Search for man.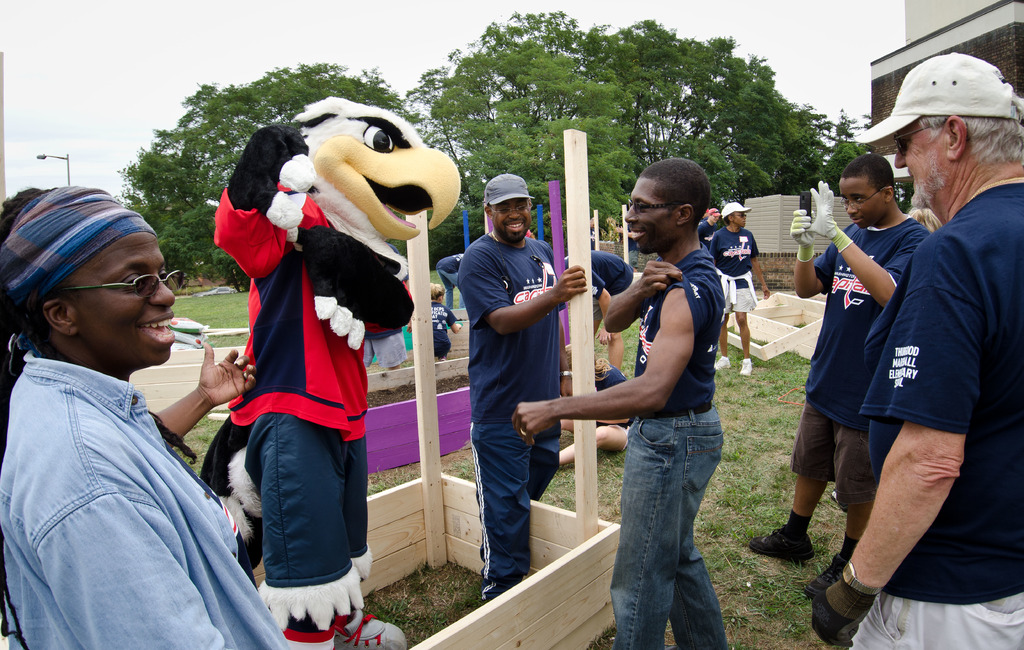
Found at x1=710 y1=200 x2=767 y2=375.
